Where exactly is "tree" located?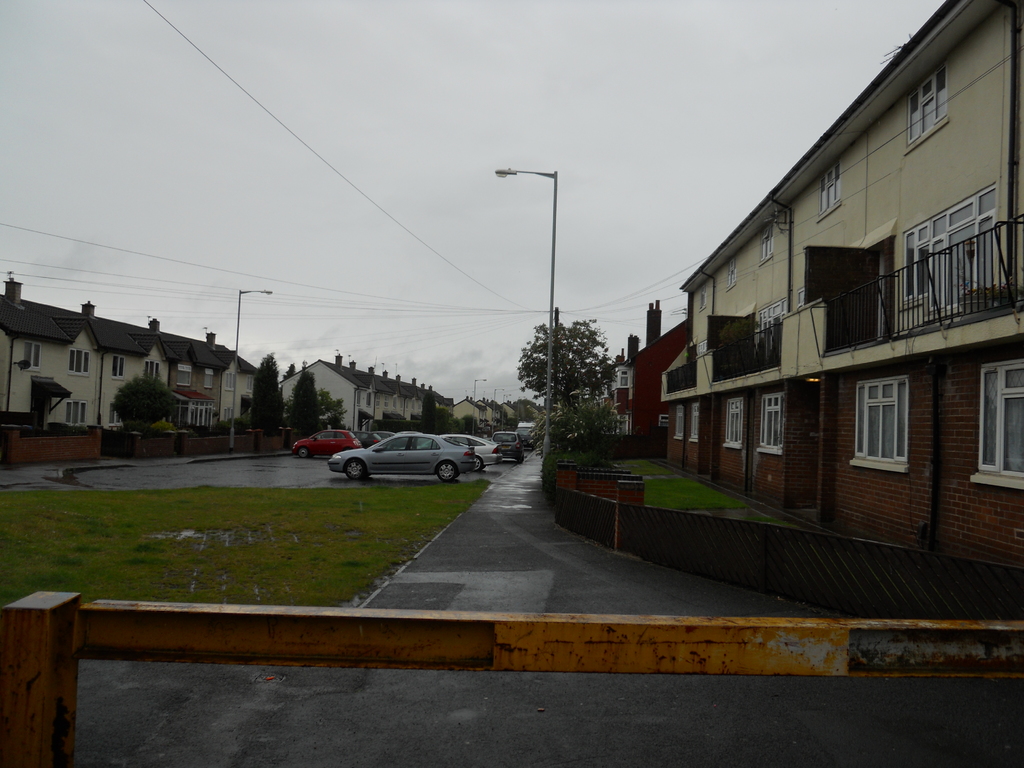
Its bounding box is detection(289, 364, 318, 428).
